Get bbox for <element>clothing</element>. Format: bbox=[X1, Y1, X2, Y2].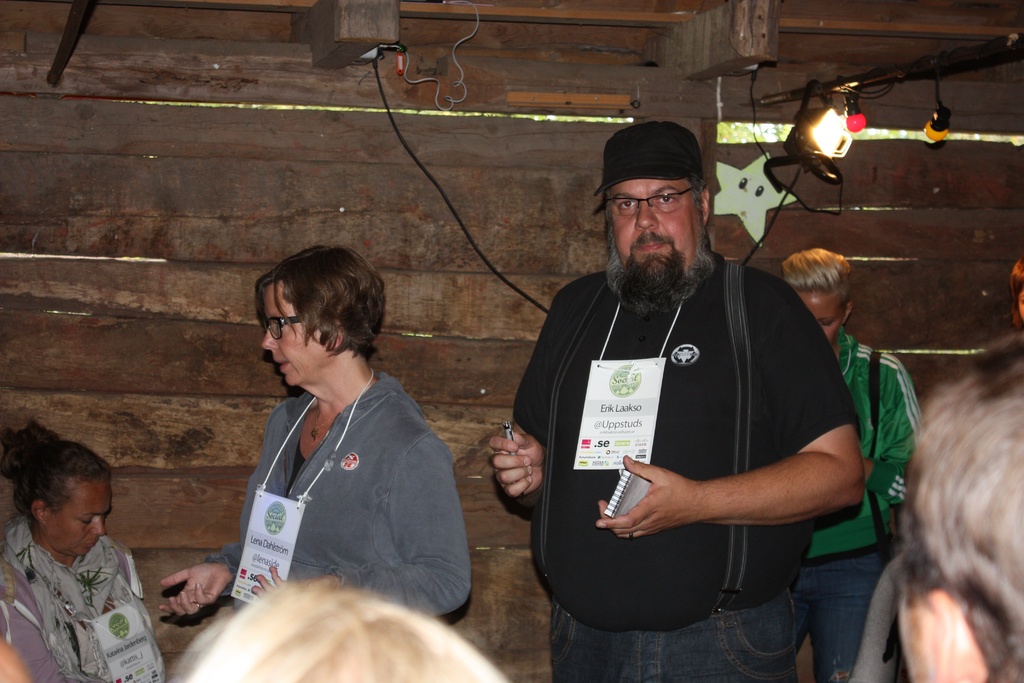
bbox=[849, 550, 908, 682].
